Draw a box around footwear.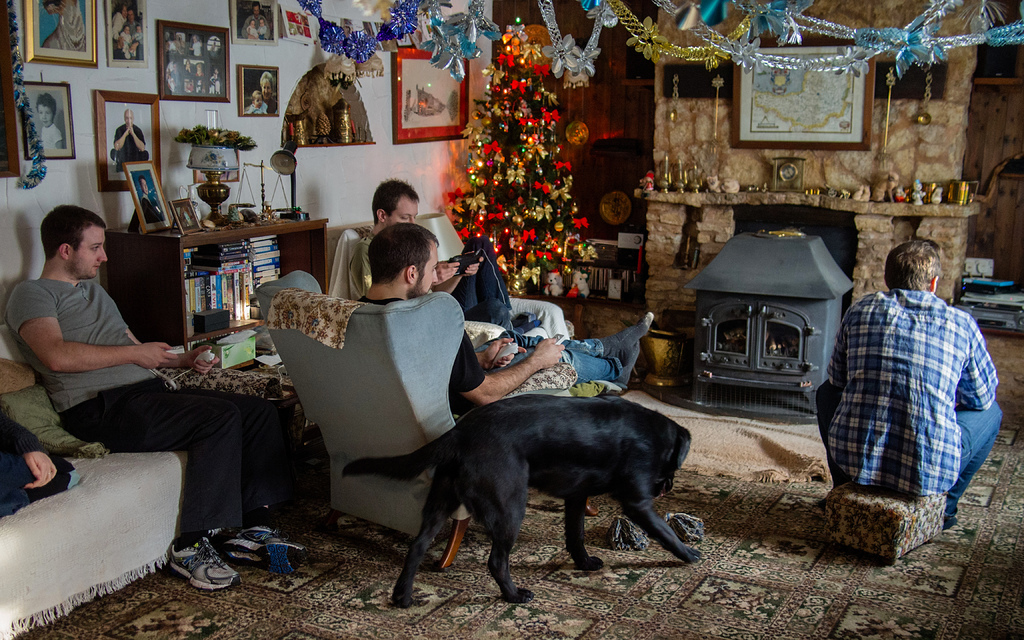
bbox(219, 522, 284, 566).
